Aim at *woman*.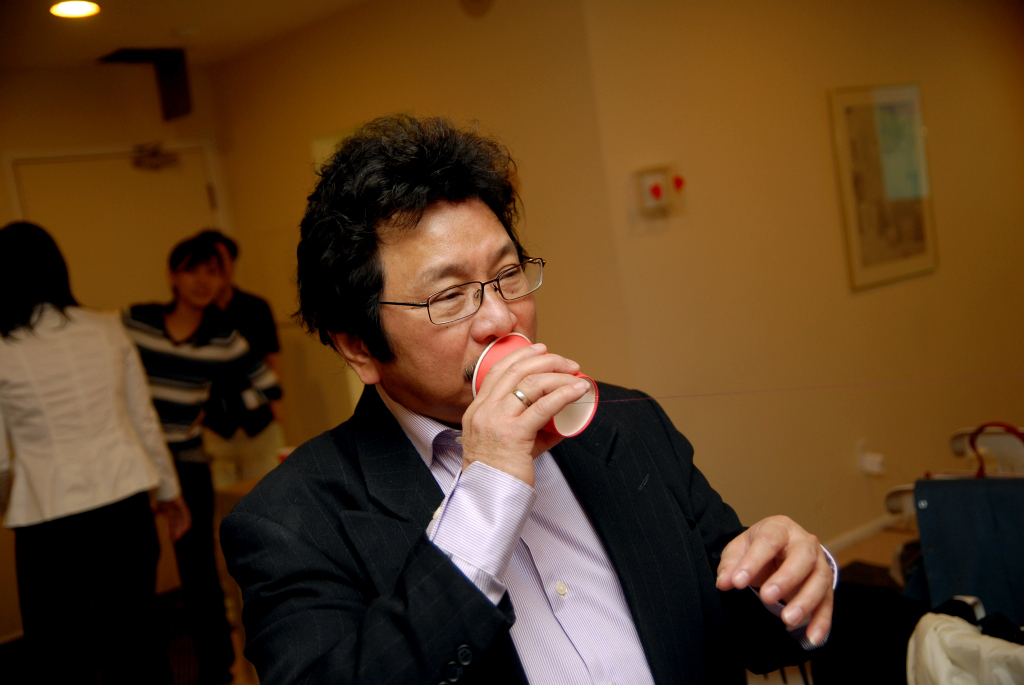
Aimed at [x1=5, y1=212, x2=195, y2=653].
